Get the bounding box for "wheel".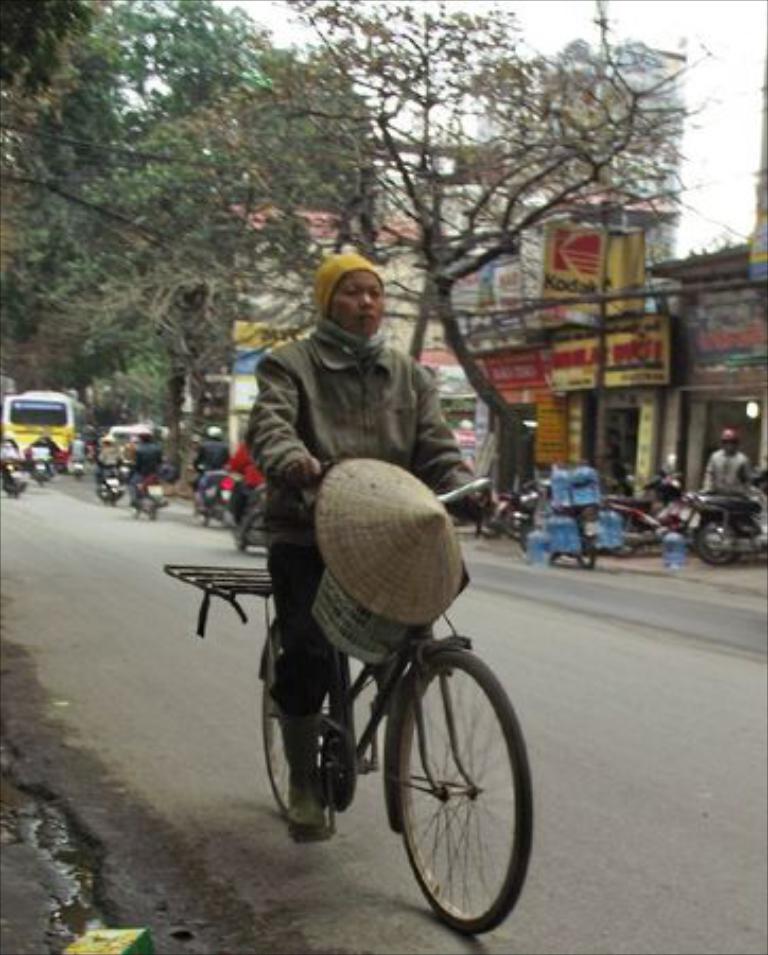
<box>692,511,738,565</box>.
